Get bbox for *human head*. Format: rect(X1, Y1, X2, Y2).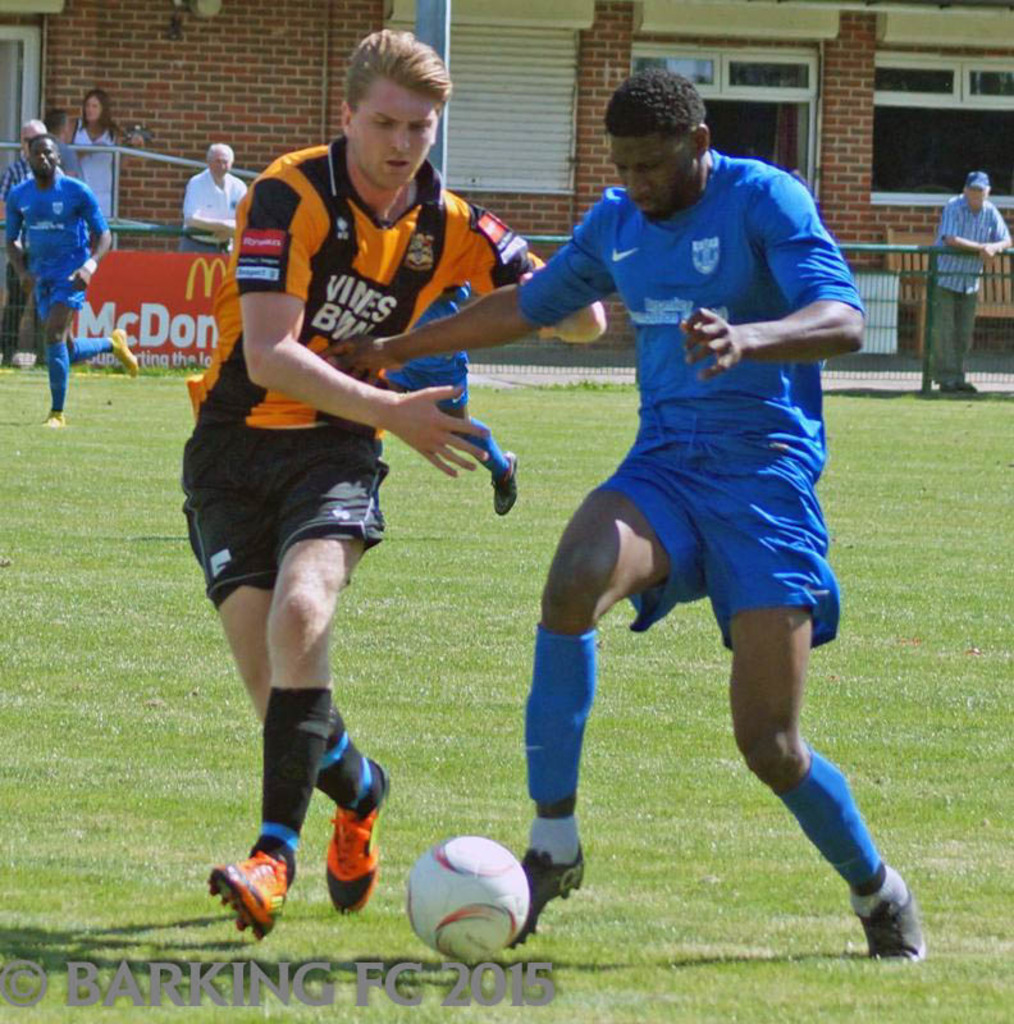
rect(207, 142, 232, 182).
